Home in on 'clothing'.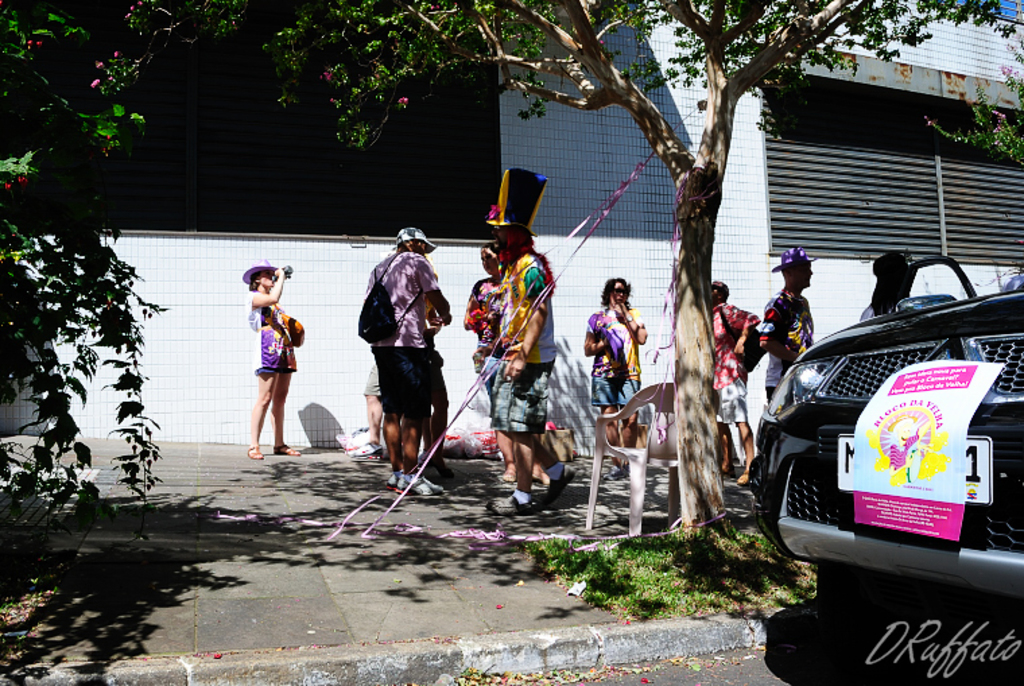
Homed in at (left=591, top=295, right=652, bottom=377).
